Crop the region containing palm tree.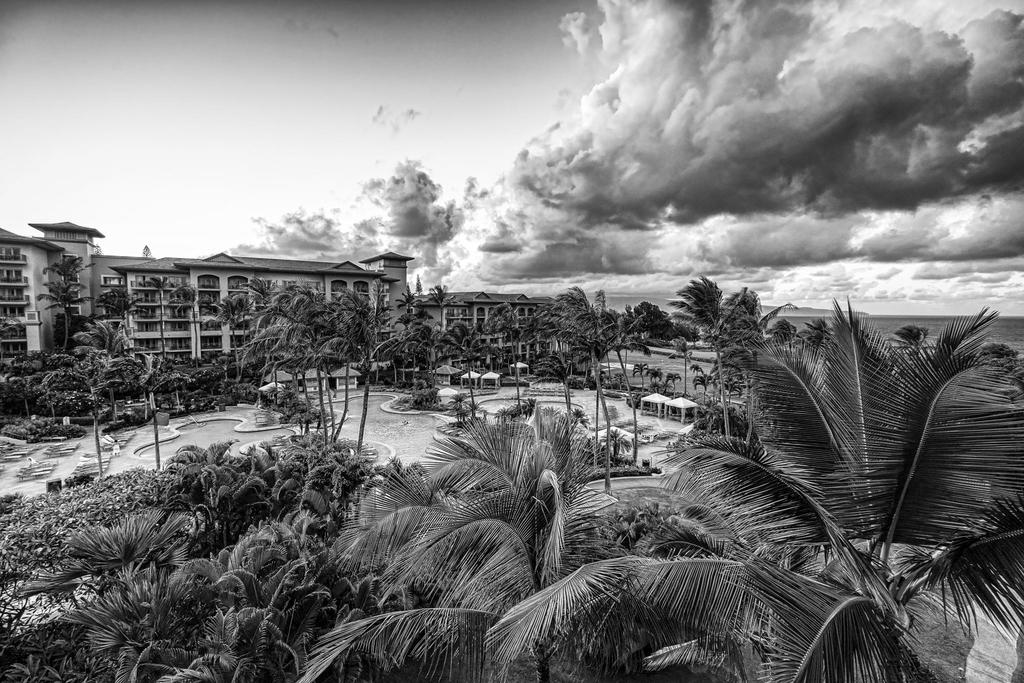
Crop region: (504, 308, 559, 388).
